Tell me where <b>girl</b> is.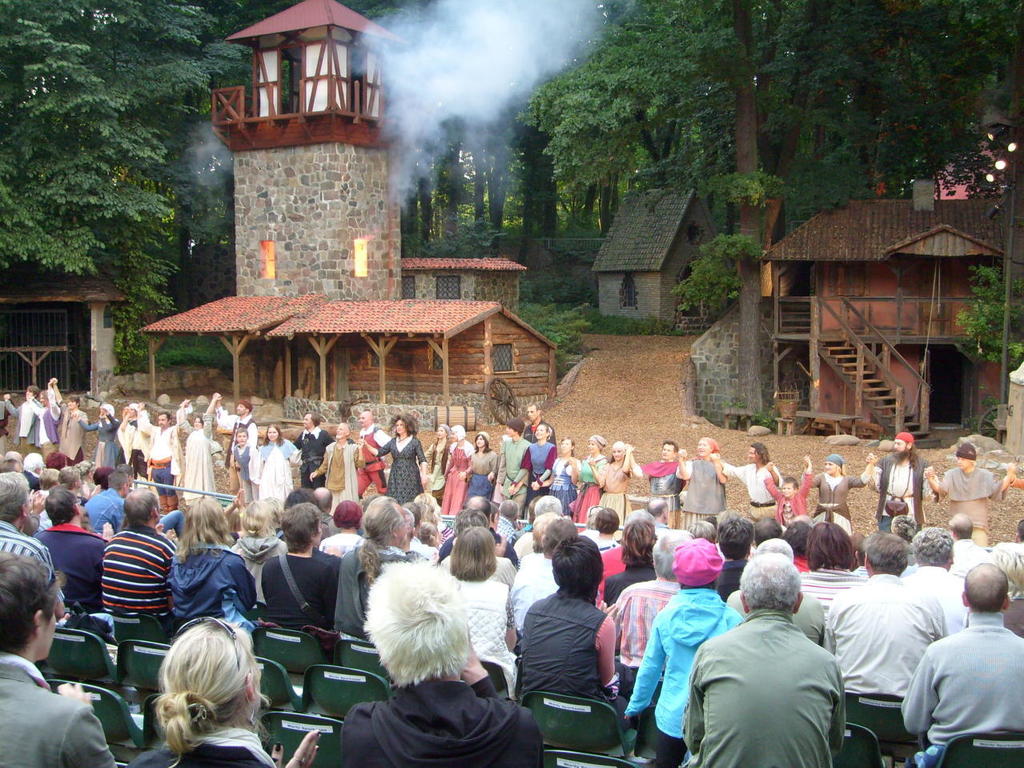
<b>girl</b> is at [448,525,520,690].
